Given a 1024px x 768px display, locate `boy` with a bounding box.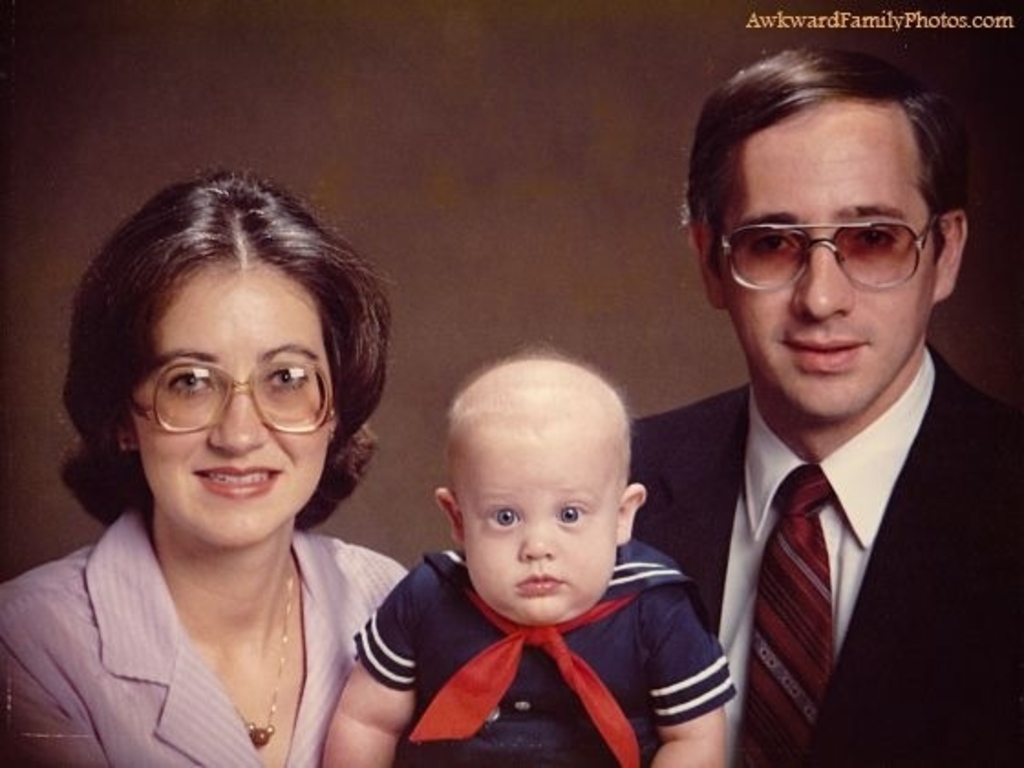
Located: rect(338, 322, 711, 766).
